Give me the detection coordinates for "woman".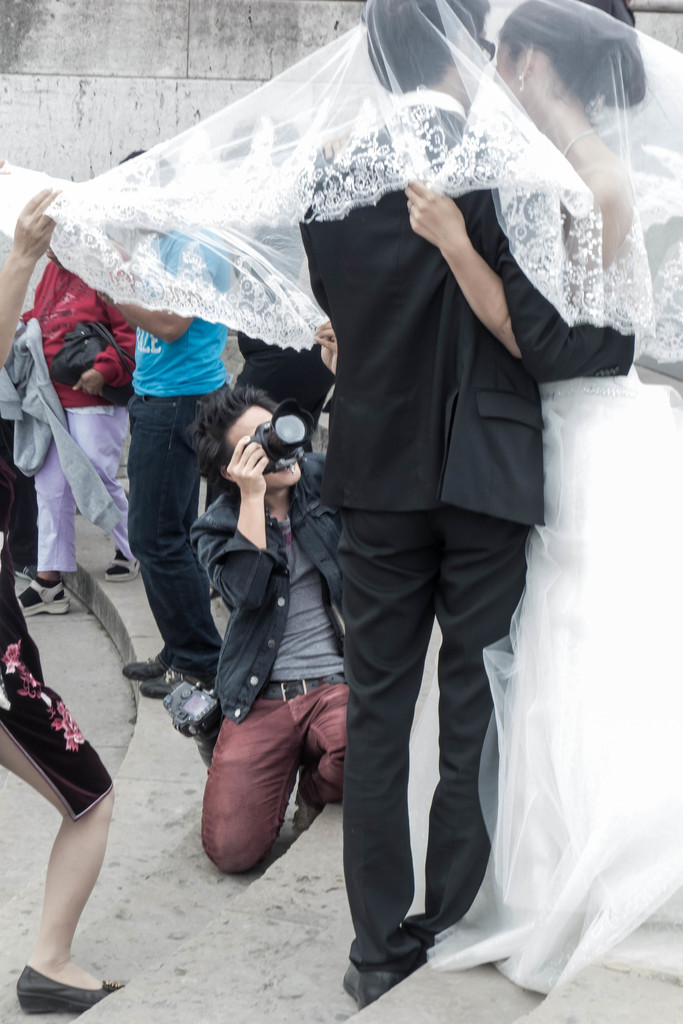
box(409, 0, 682, 976).
